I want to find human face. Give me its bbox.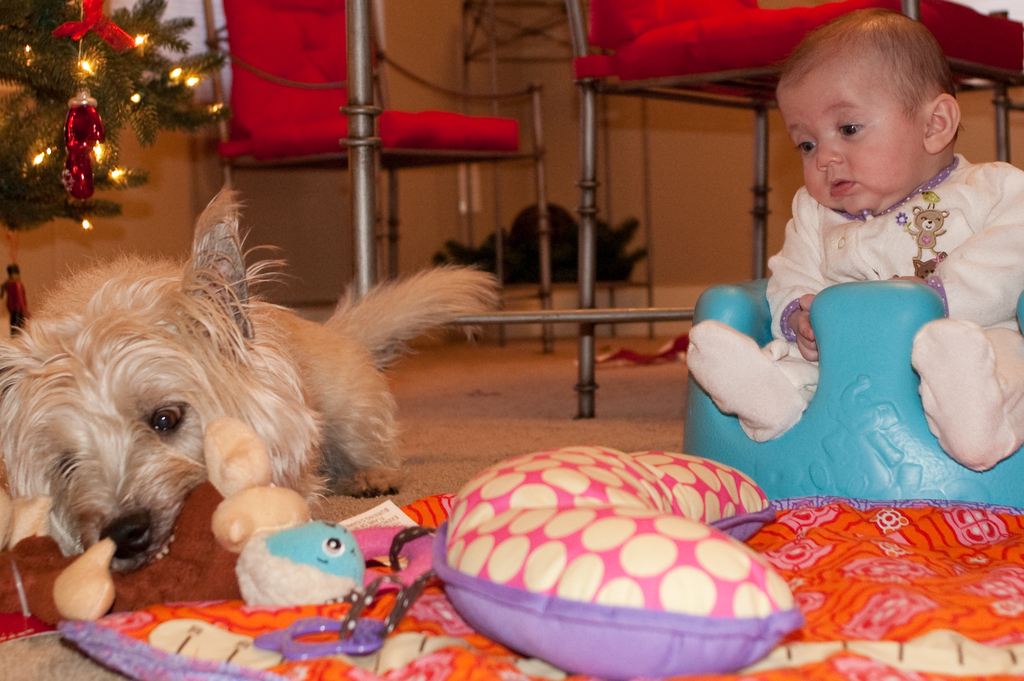
l=776, t=80, r=925, b=221.
